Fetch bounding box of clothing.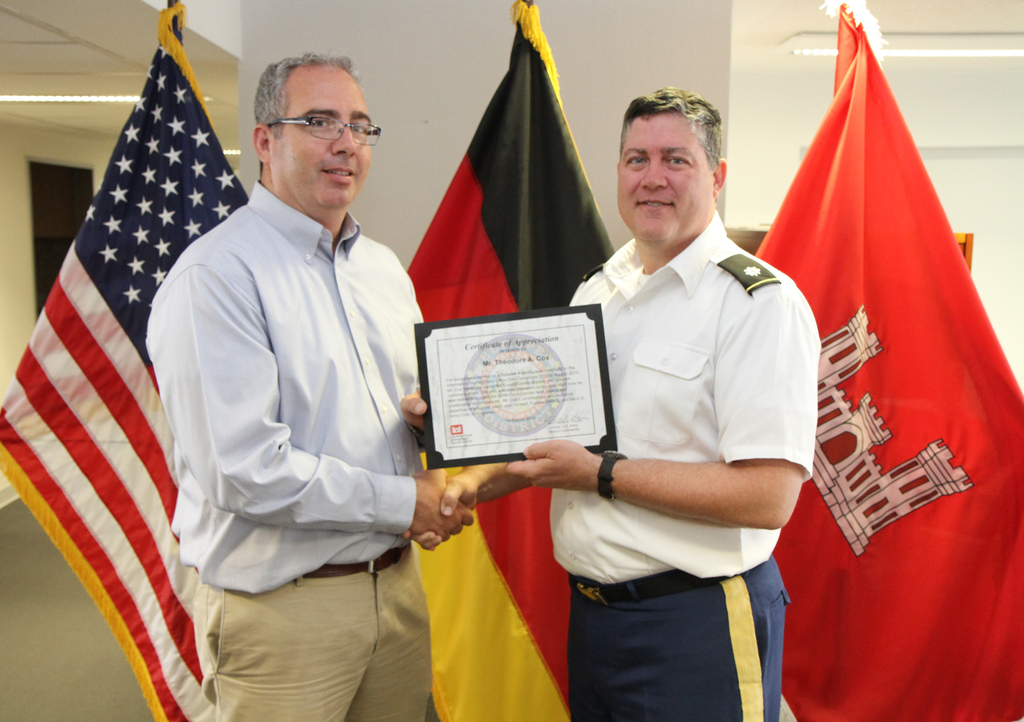
Bbox: {"x1": 548, "y1": 208, "x2": 824, "y2": 721}.
